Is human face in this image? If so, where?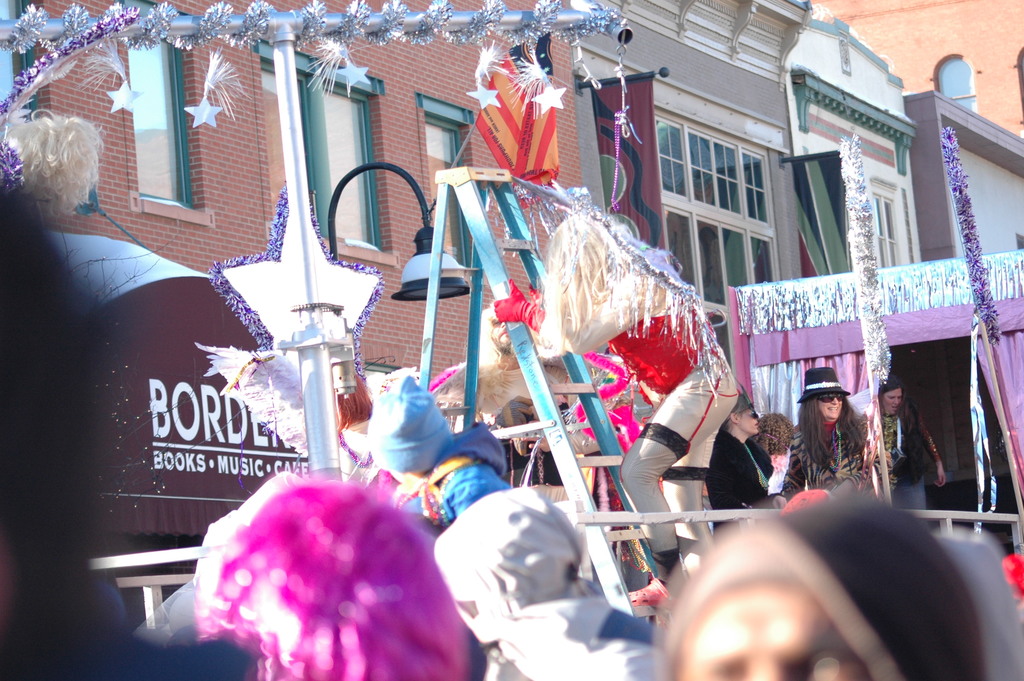
Yes, at 676 584 876 680.
